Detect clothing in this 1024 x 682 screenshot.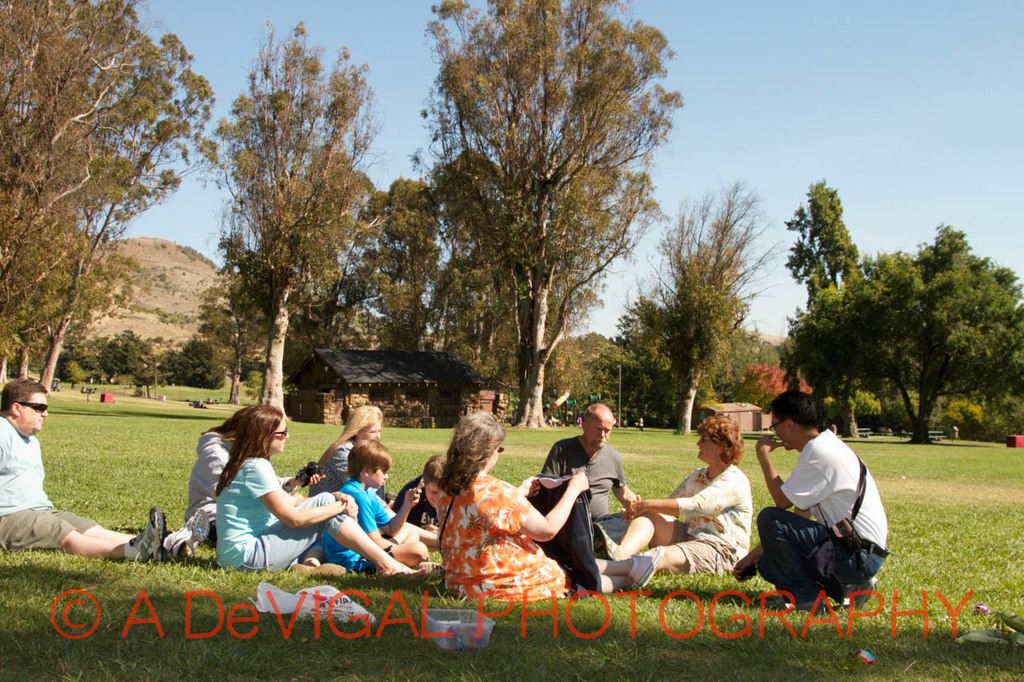
Detection: [665,461,752,578].
